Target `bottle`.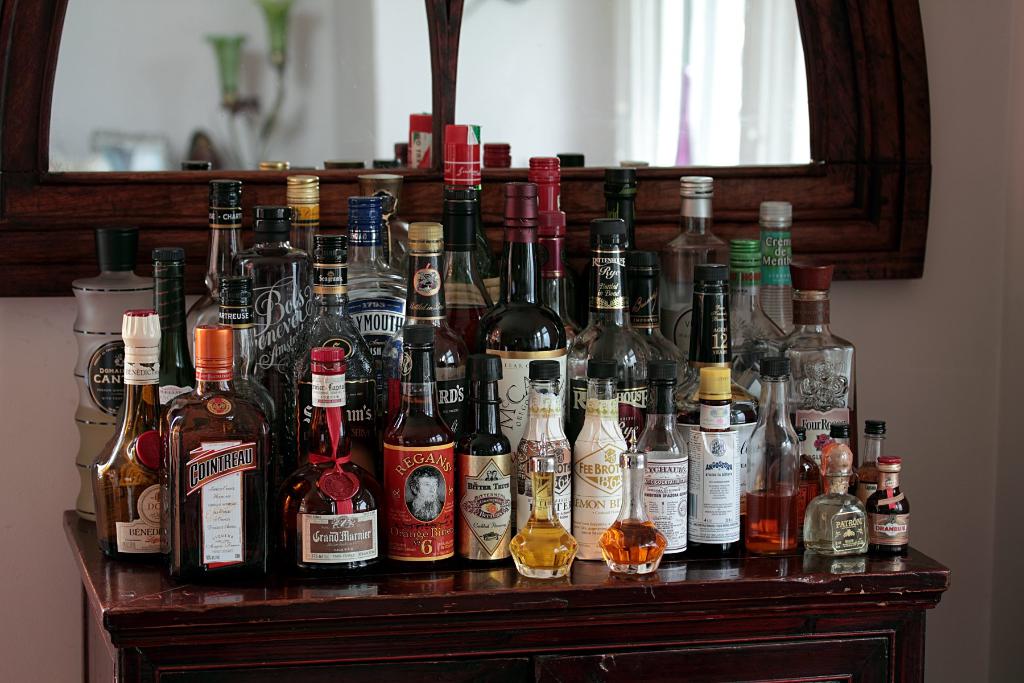
Target region: select_region(438, 120, 504, 309).
